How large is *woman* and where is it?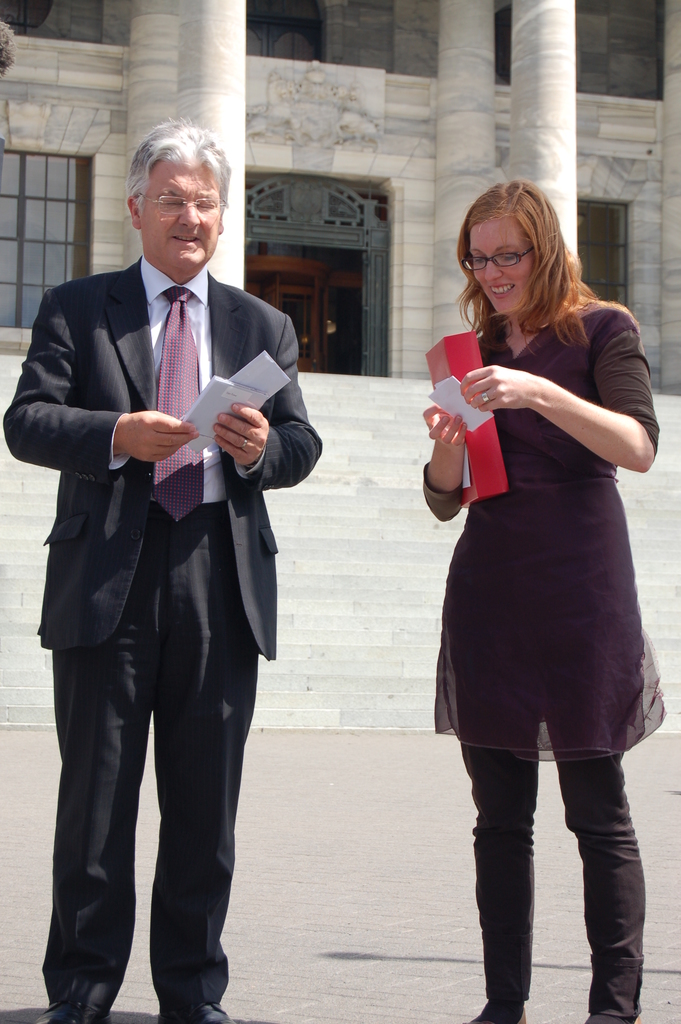
Bounding box: [left=412, top=177, right=666, bottom=979].
